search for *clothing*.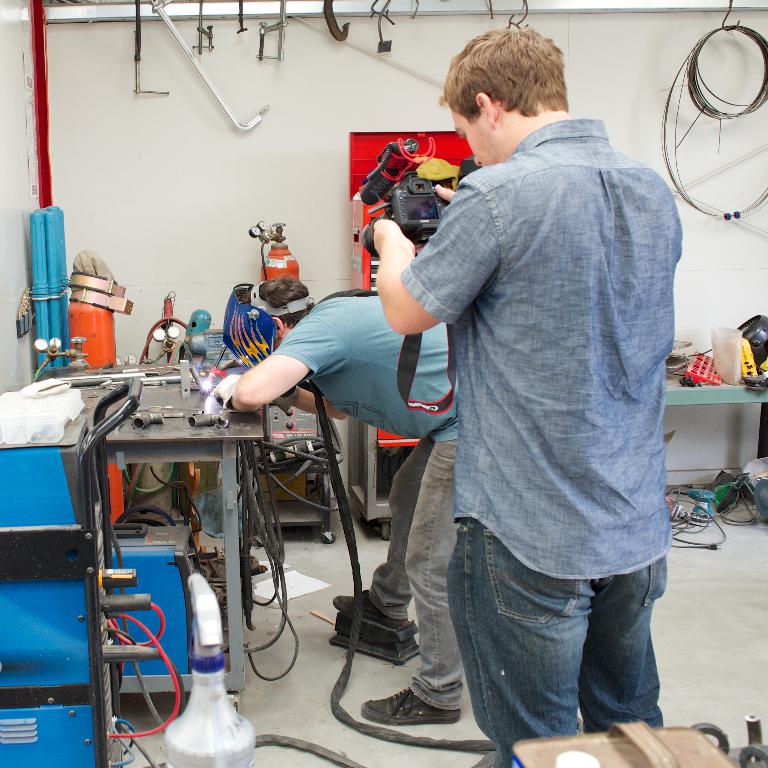
Found at {"x1": 402, "y1": 116, "x2": 683, "y2": 767}.
